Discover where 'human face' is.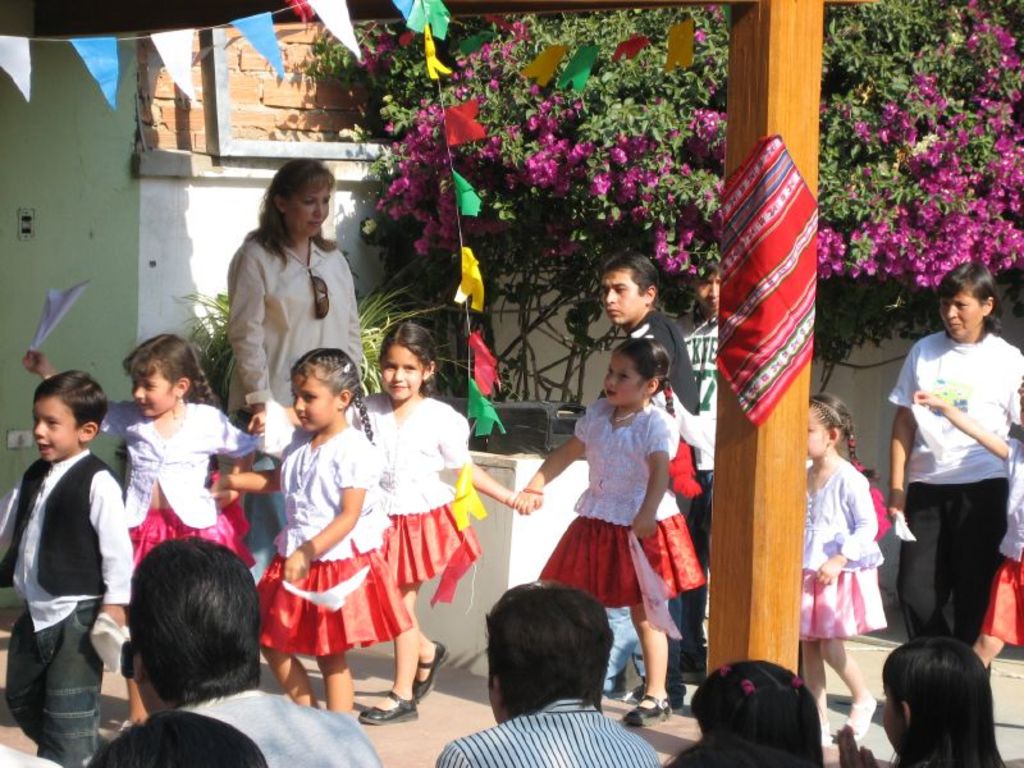
Discovered at 376/347/428/399.
